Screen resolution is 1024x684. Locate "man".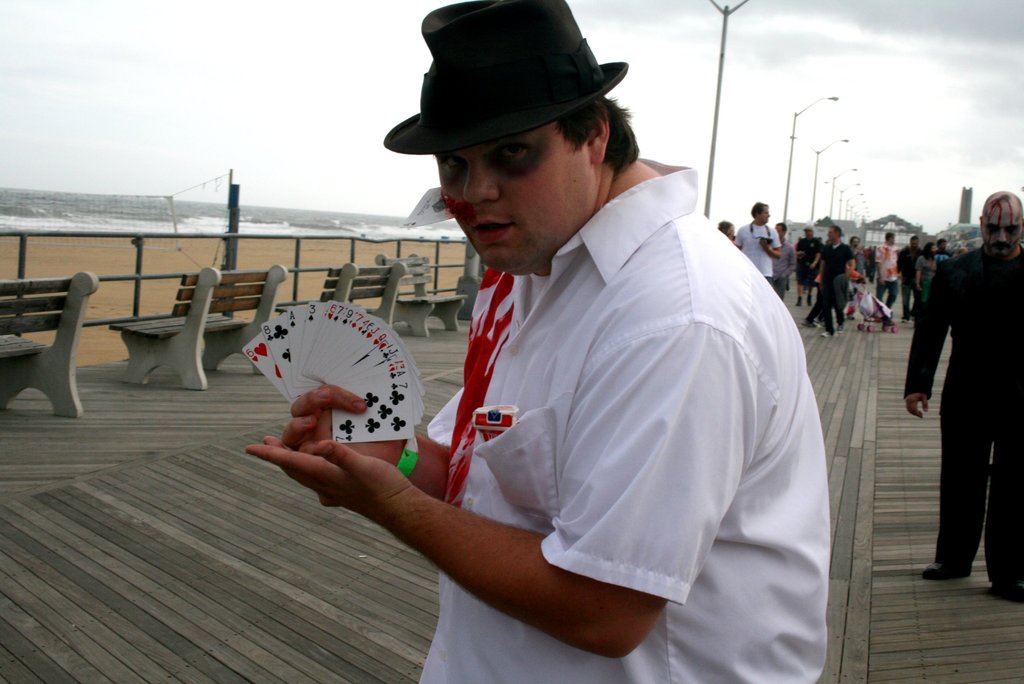
rect(290, 13, 834, 675).
